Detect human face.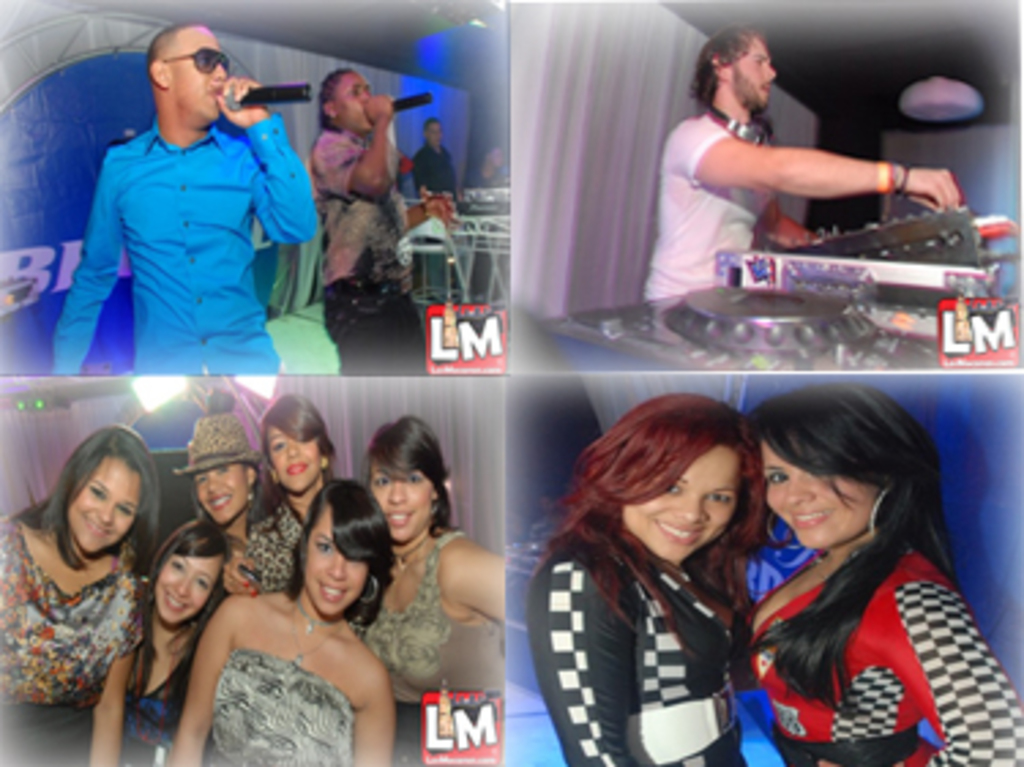
Detected at detection(625, 453, 743, 565).
